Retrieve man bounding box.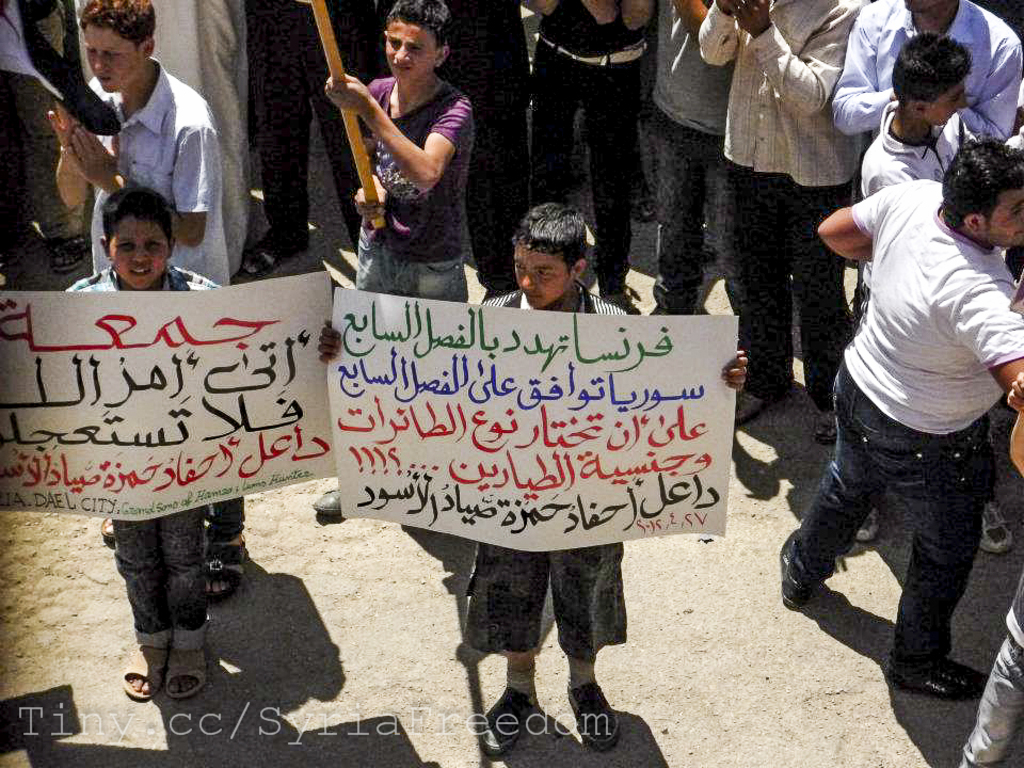
Bounding box: bbox=[833, 0, 1023, 151].
